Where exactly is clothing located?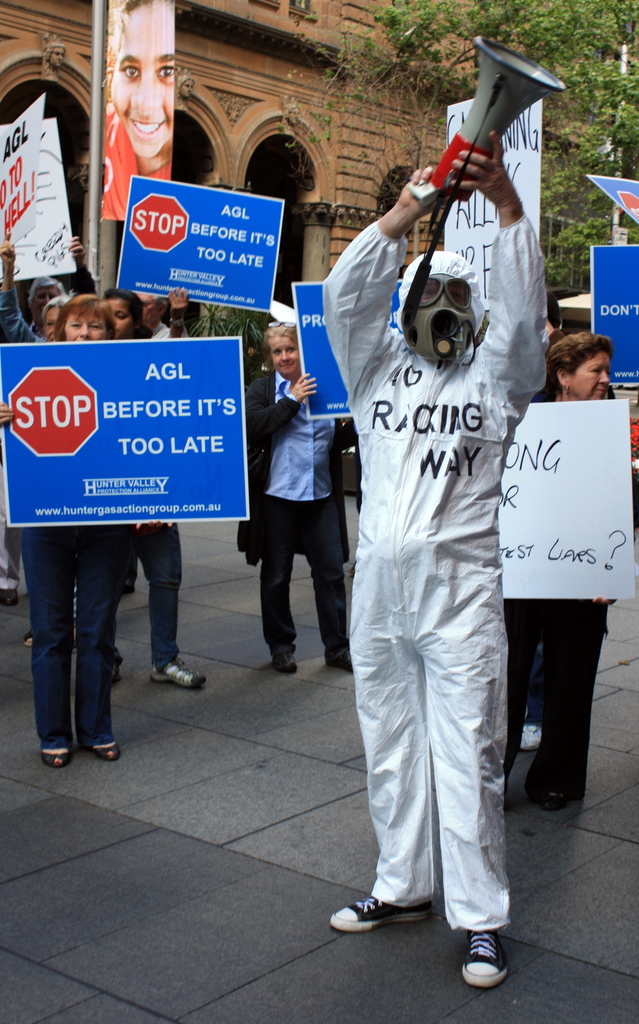
Its bounding box is left=529, top=330, right=617, bottom=728.
